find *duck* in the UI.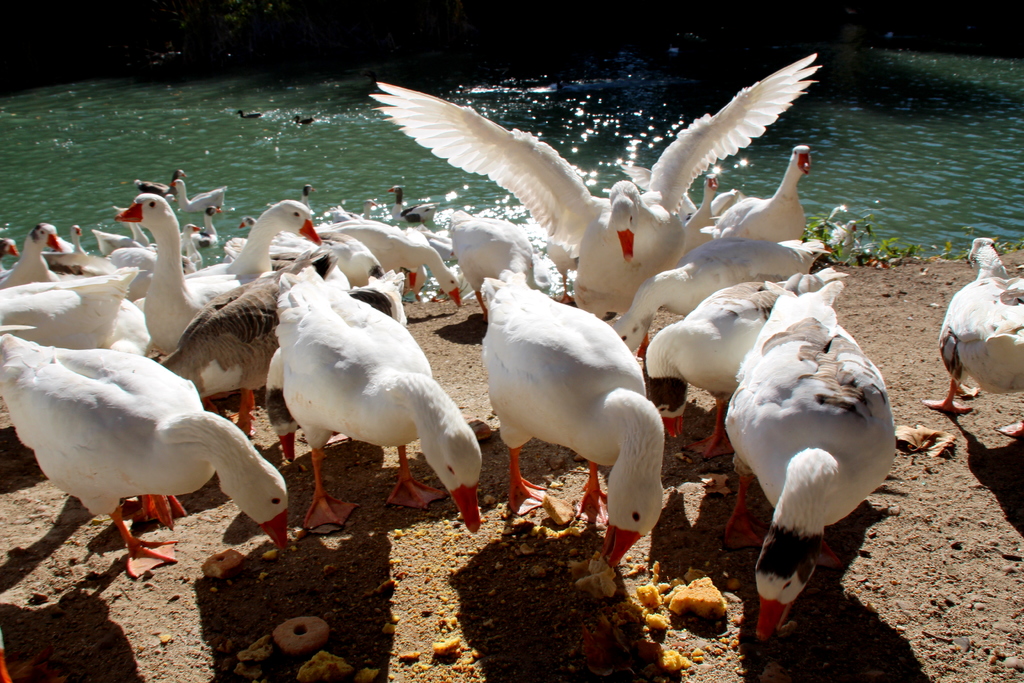
UI element at [368, 49, 827, 318].
